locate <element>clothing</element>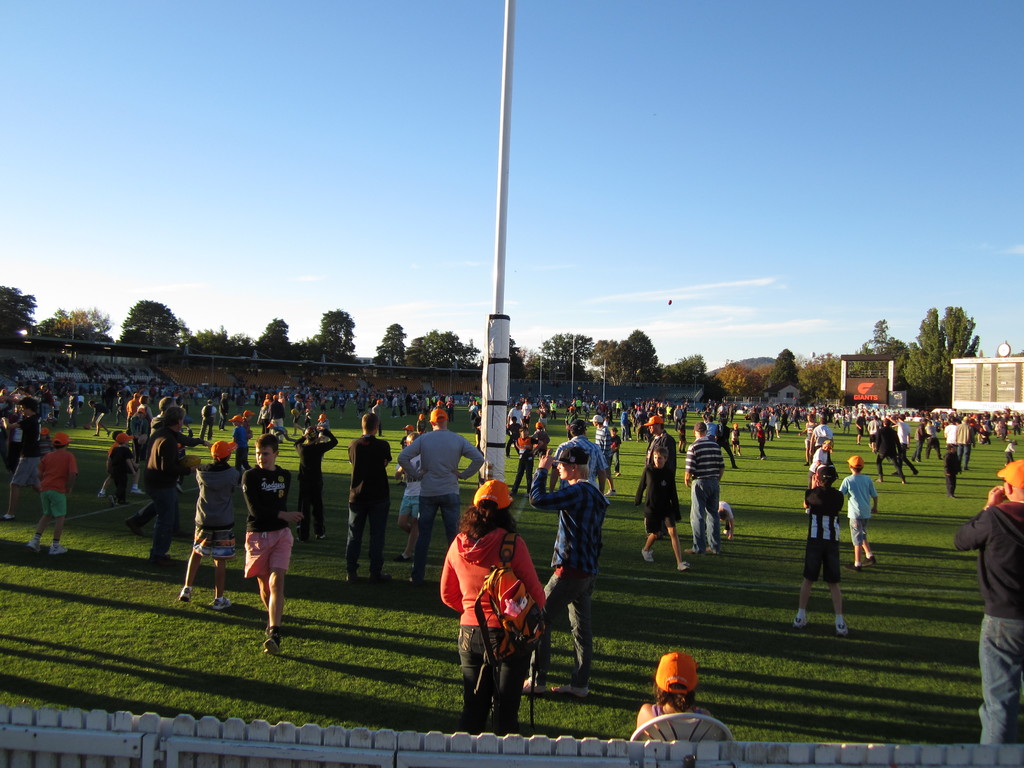
(943,422,957,447)
